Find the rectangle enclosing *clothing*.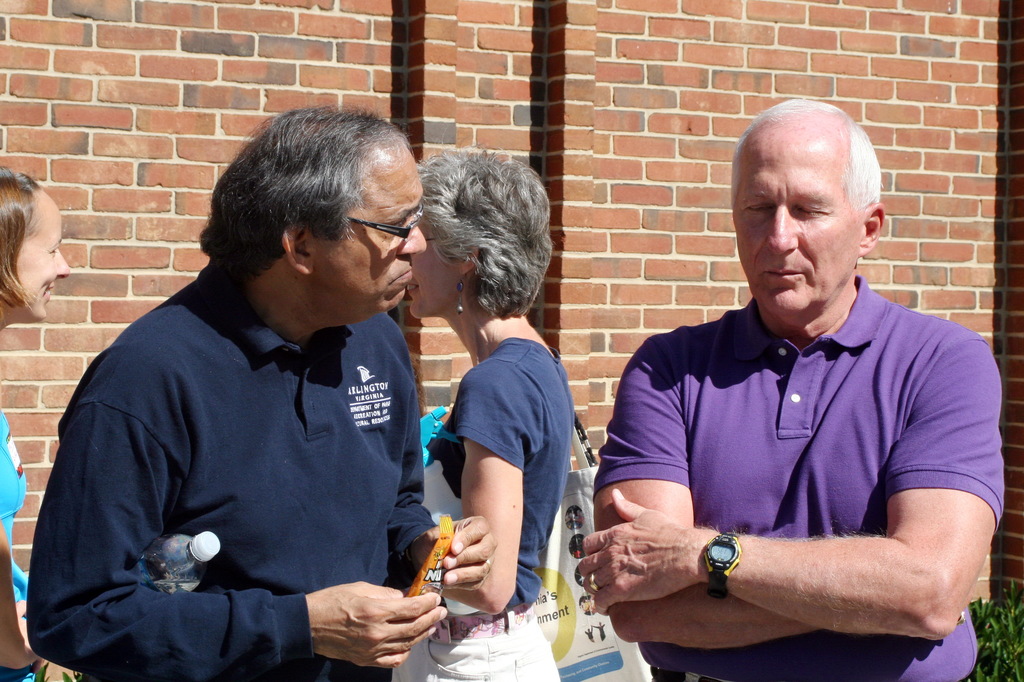
region(414, 338, 574, 681).
